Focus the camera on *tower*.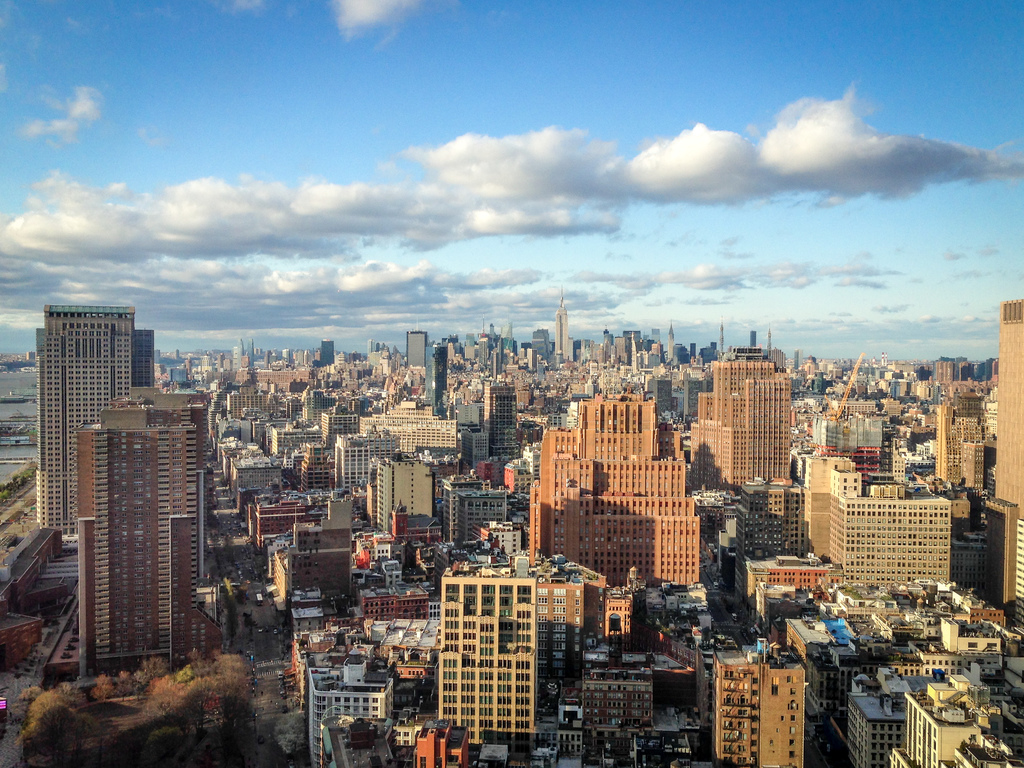
Focus region: bbox=(803, 460, 959, 581).
